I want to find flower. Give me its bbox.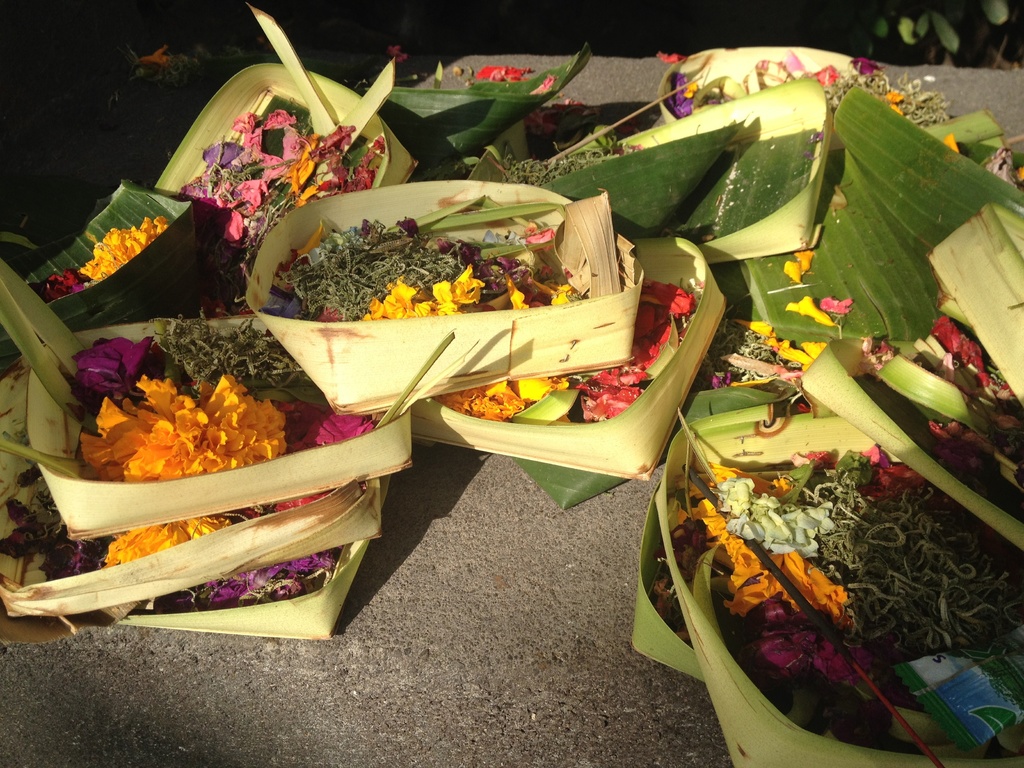
l=657, t=50, r=689, b=62.
